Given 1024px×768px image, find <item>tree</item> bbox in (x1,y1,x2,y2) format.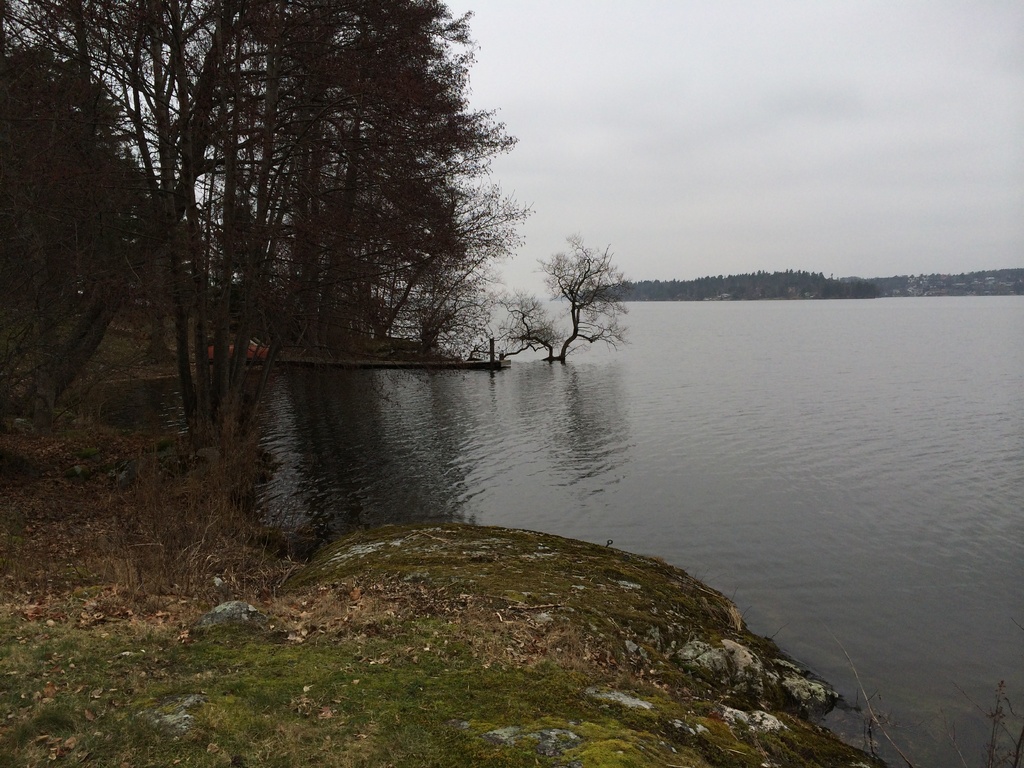
(499,236,639,361).
